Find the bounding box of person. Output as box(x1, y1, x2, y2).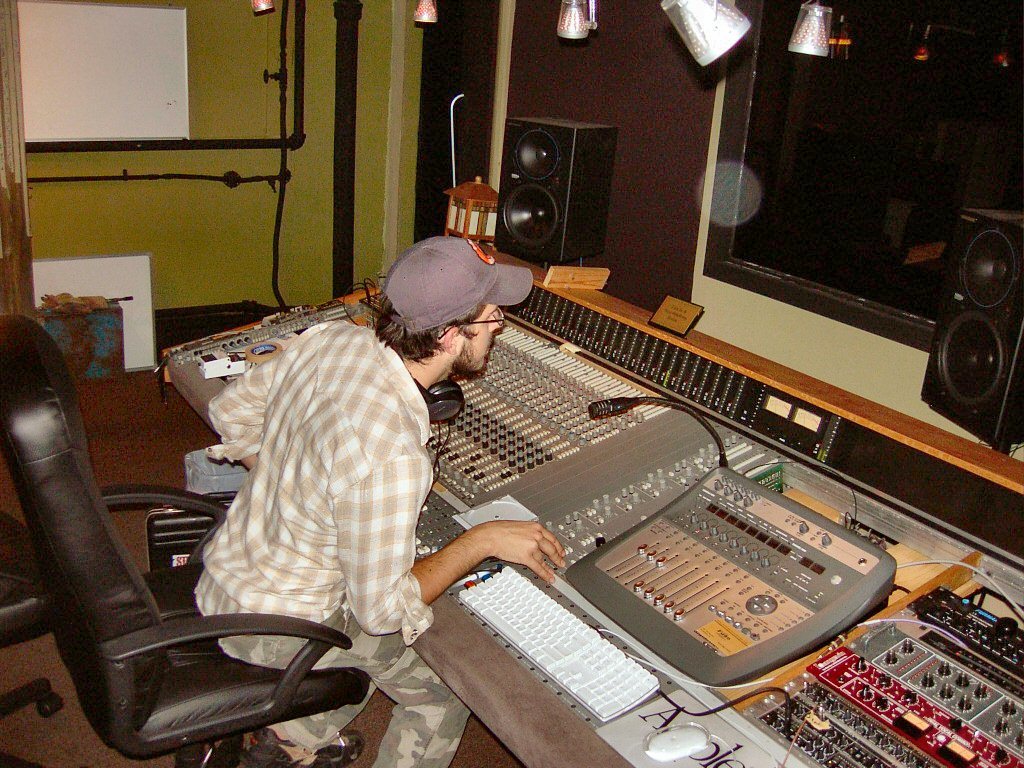
box(195, 235, 528, 767).
